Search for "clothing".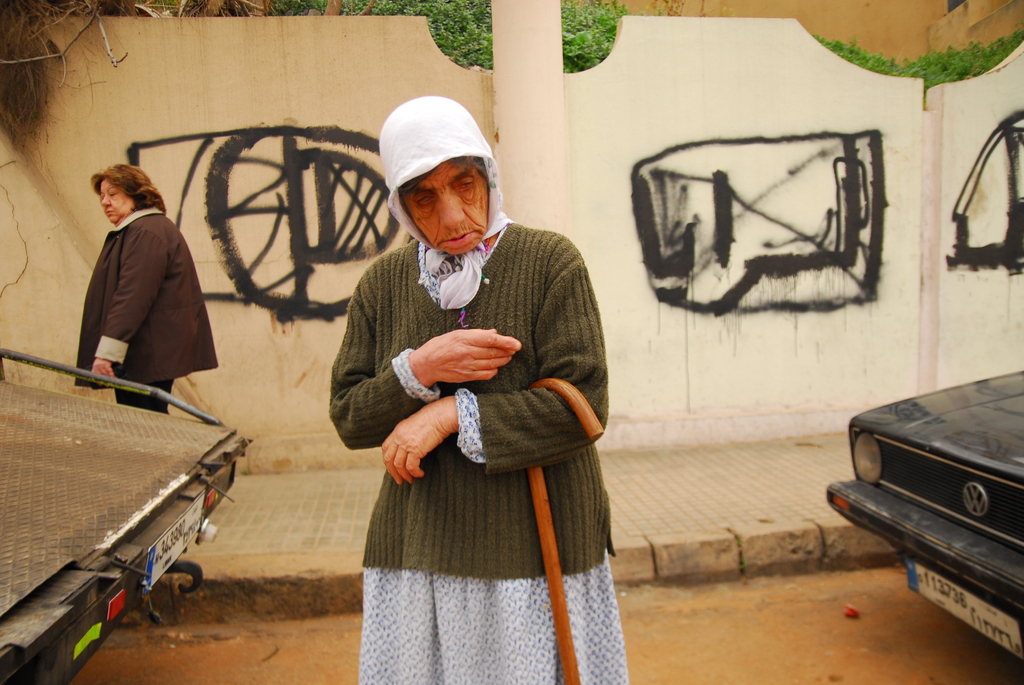
Found at 329/184/624/660.
